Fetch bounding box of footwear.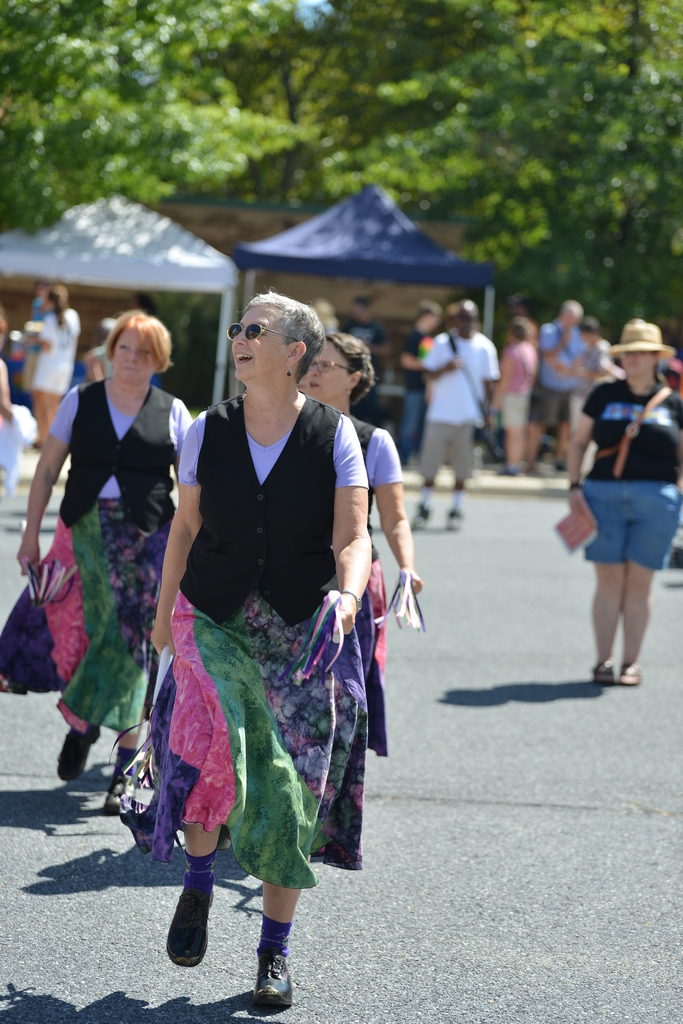
Bbox: [x1=594, y1=660, x2=619, y2=685].
